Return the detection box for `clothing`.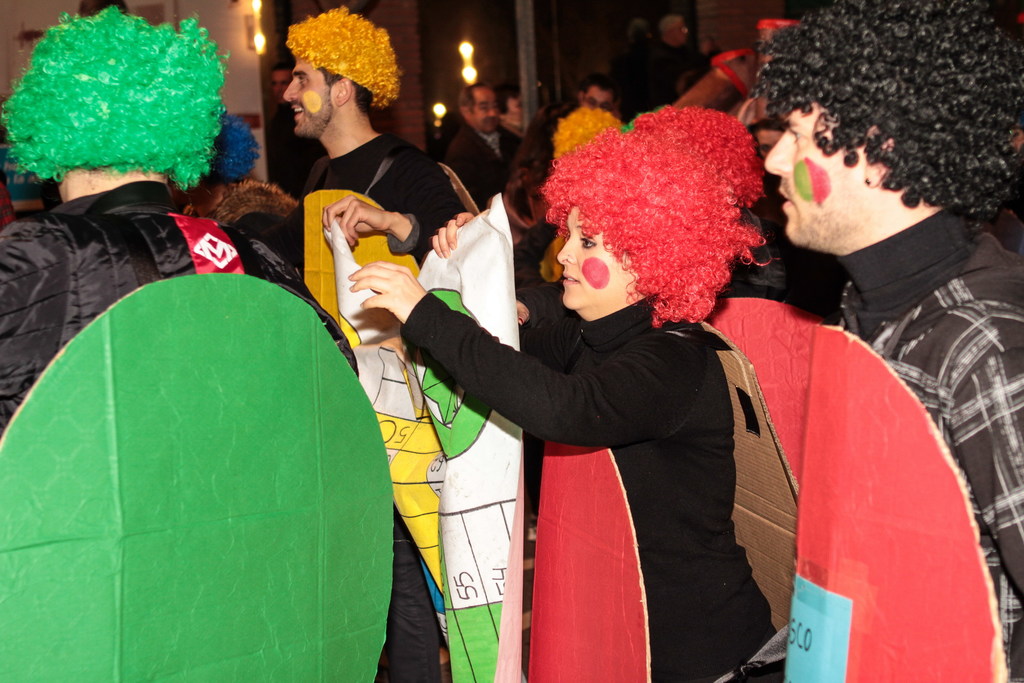
<bbox>830, 202, 1023, 682</bbox>.
